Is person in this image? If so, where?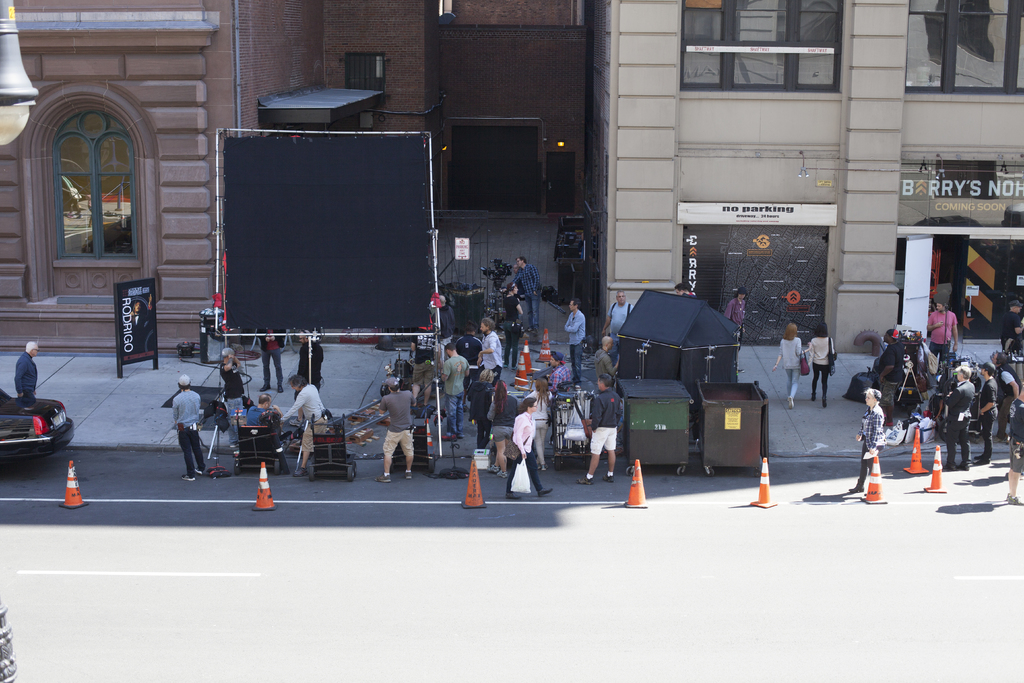
Yes, at <region>282, 374, 329, 478</region>.
